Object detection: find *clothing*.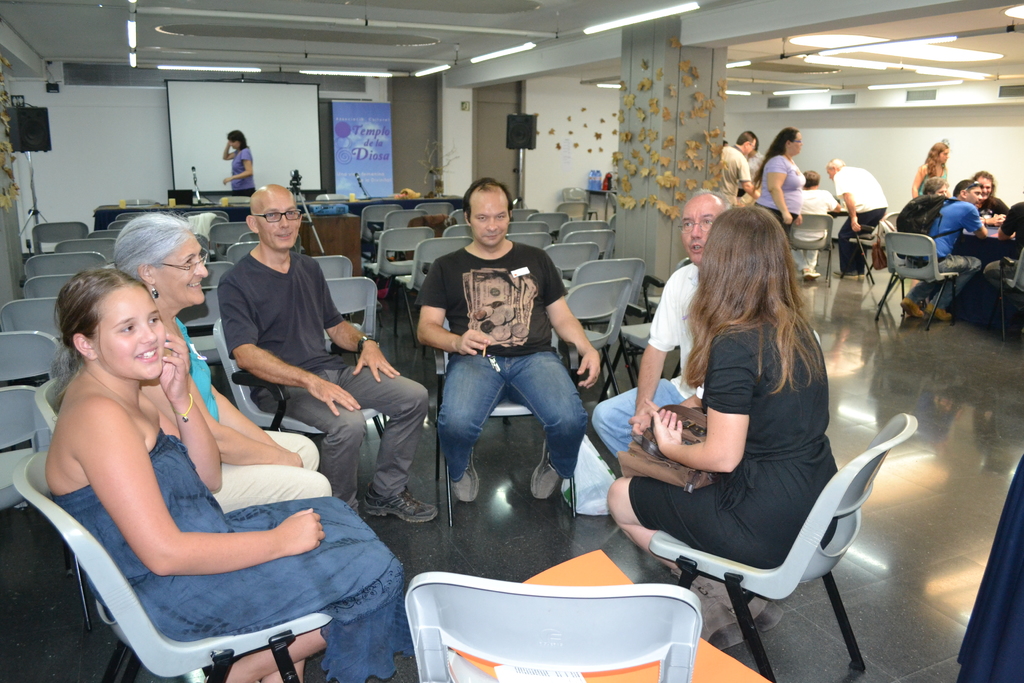
(x1=980, y1=192, x2=1016, y2=214).
